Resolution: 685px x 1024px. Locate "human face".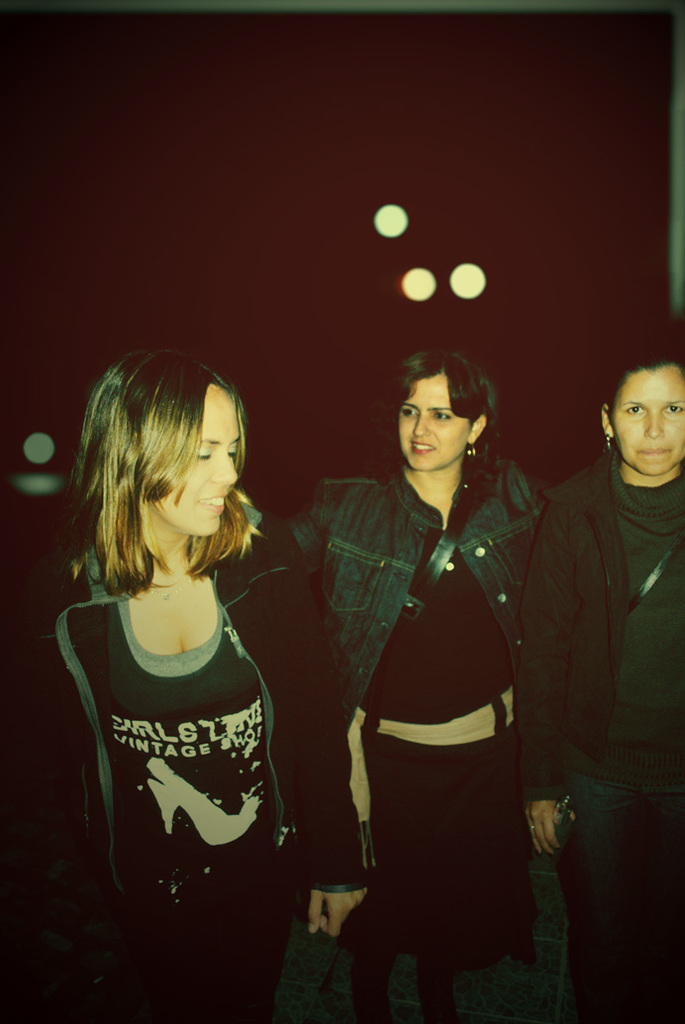
(393, 367, 471, 468).
